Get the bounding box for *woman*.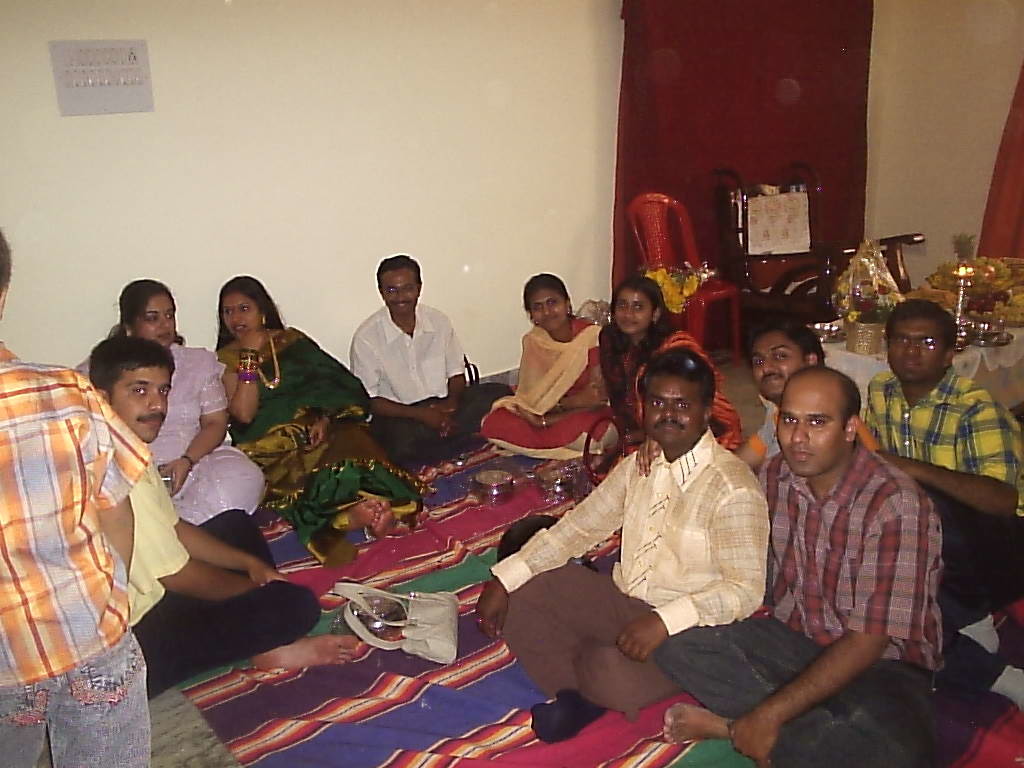
detection(209, 271, 426, 568).
